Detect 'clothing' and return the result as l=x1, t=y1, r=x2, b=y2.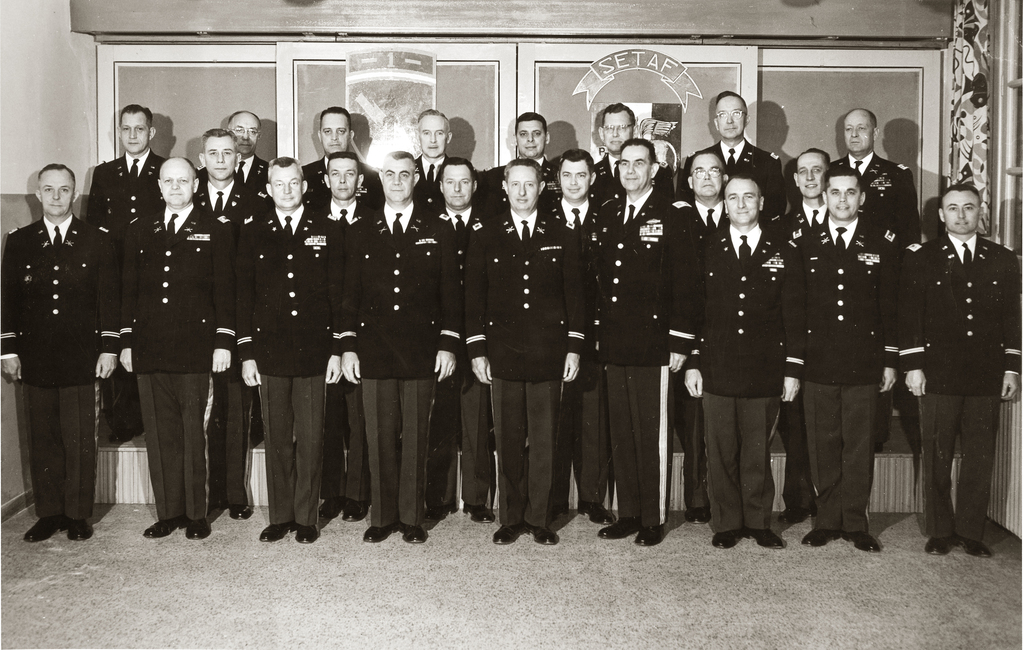
l=409, t=149, r=454, b=208.
